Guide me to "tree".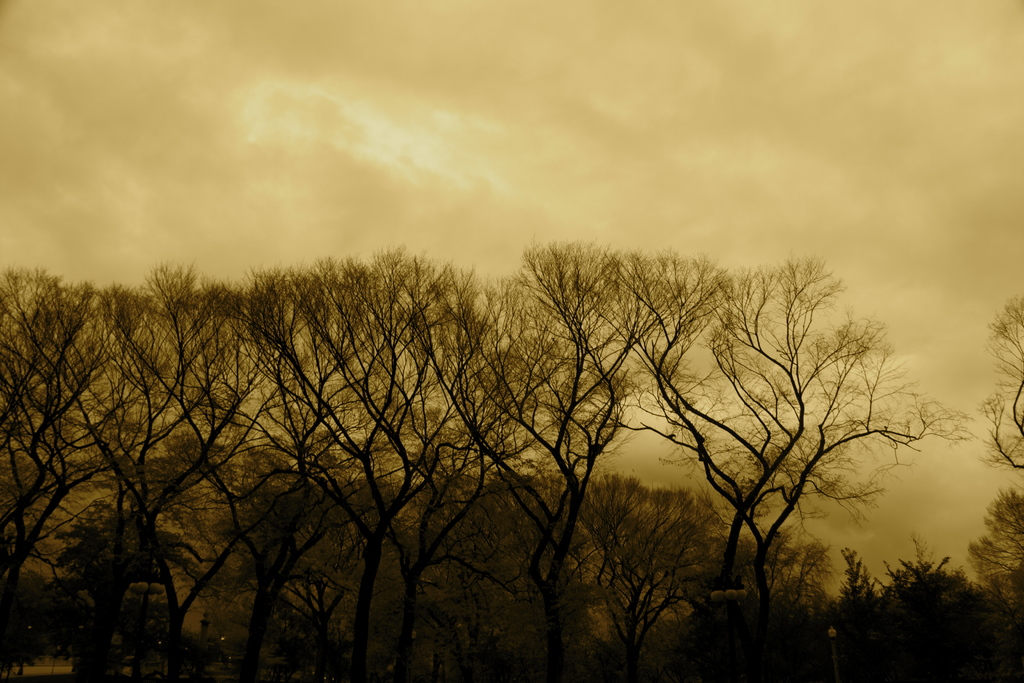
Guidance: bbox=[0, 261, 119, 682].
